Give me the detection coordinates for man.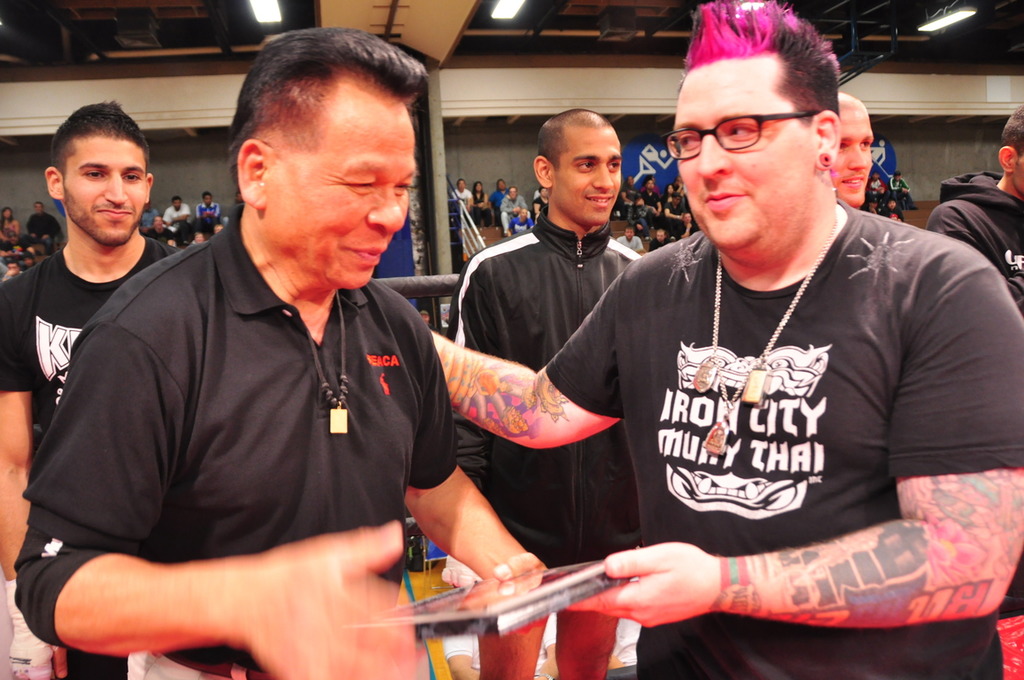
bbox(60, 61, 539, 661).
